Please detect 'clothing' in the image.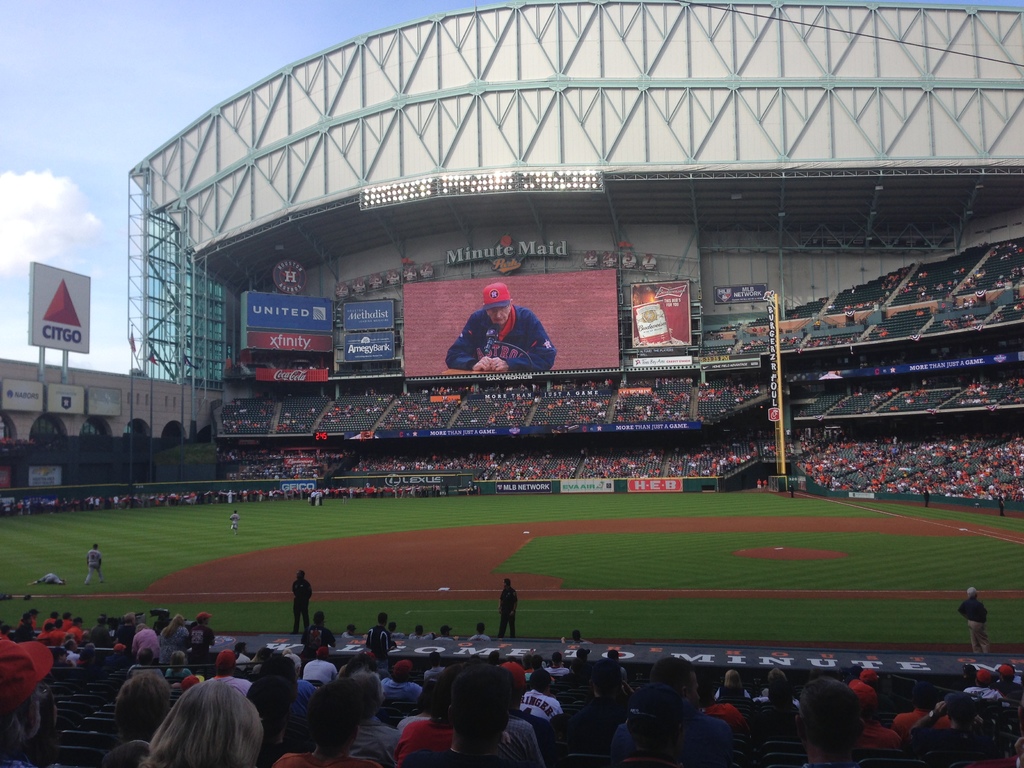
<region>38, 570, 59, 584</region>.
